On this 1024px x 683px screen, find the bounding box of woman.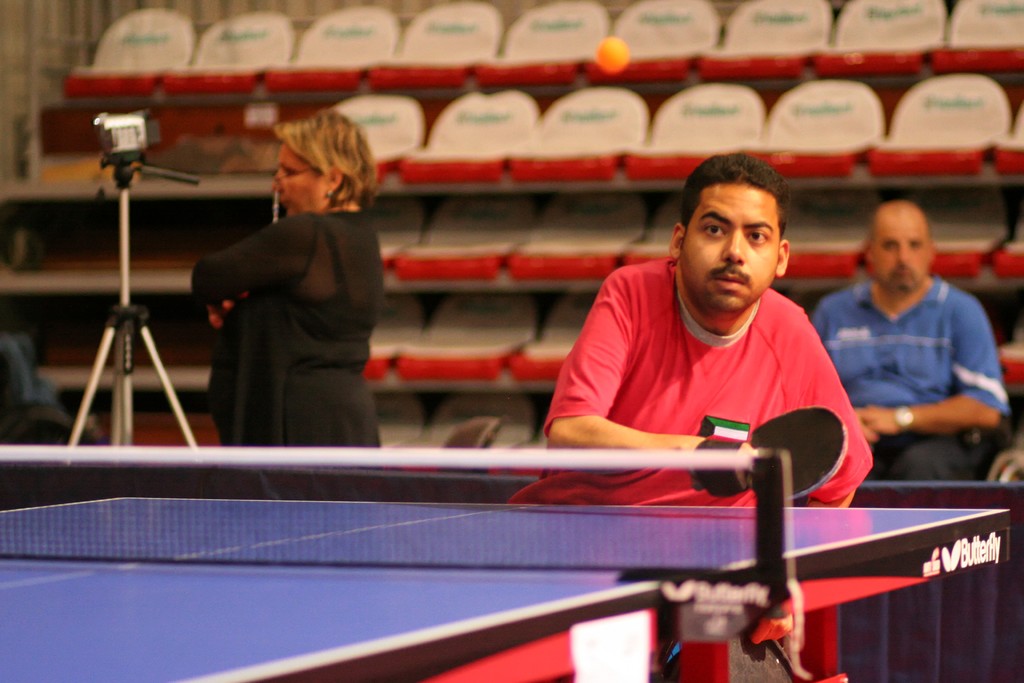
Bounding box: [188,111,407,473].
